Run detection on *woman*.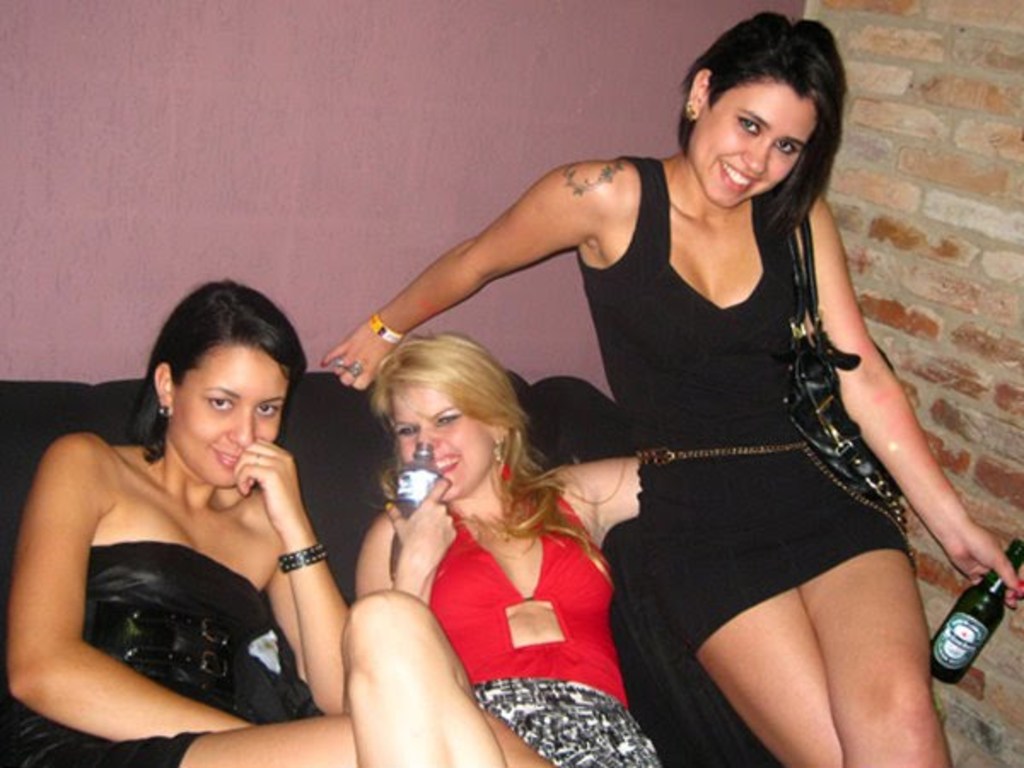
Result: crop(317, 12, 1022, 766).
